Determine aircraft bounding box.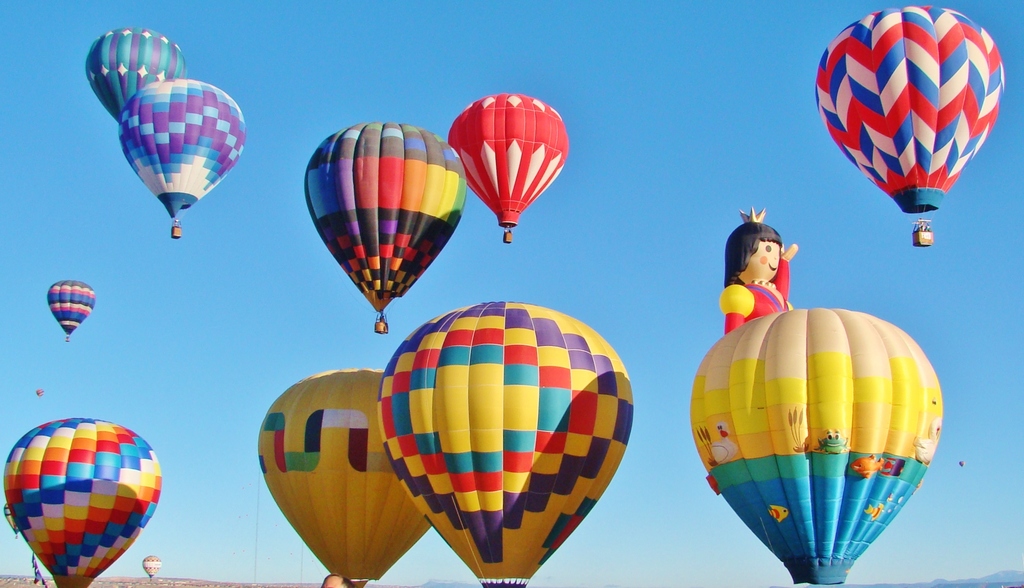
Determined: bbox(142, 551, 161, 579).
